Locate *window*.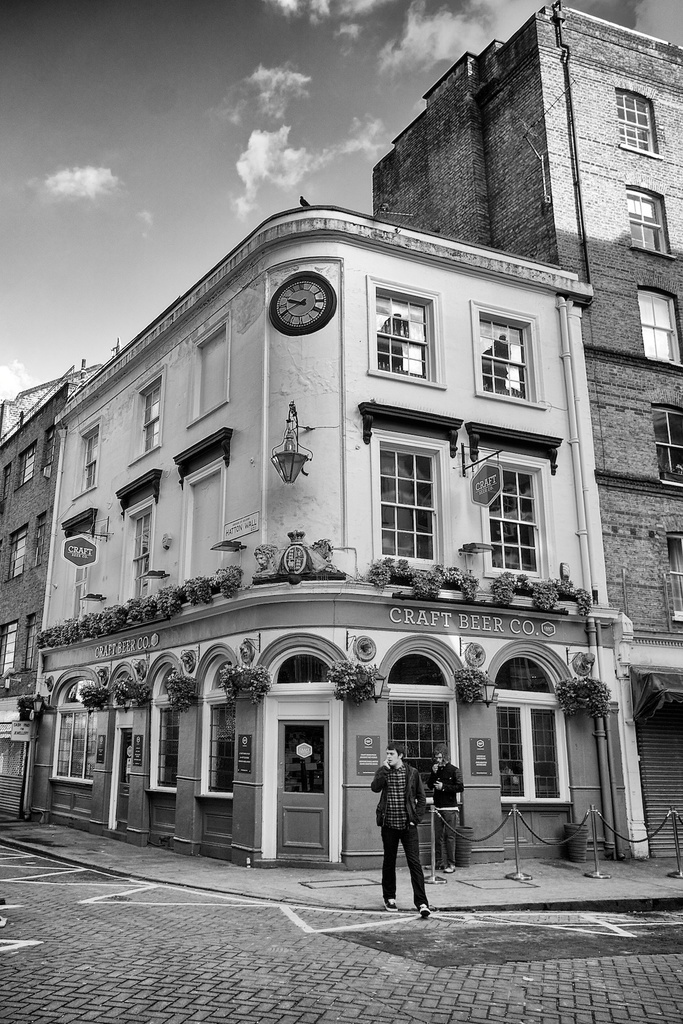
Bounding box: 42 665 108 791.
